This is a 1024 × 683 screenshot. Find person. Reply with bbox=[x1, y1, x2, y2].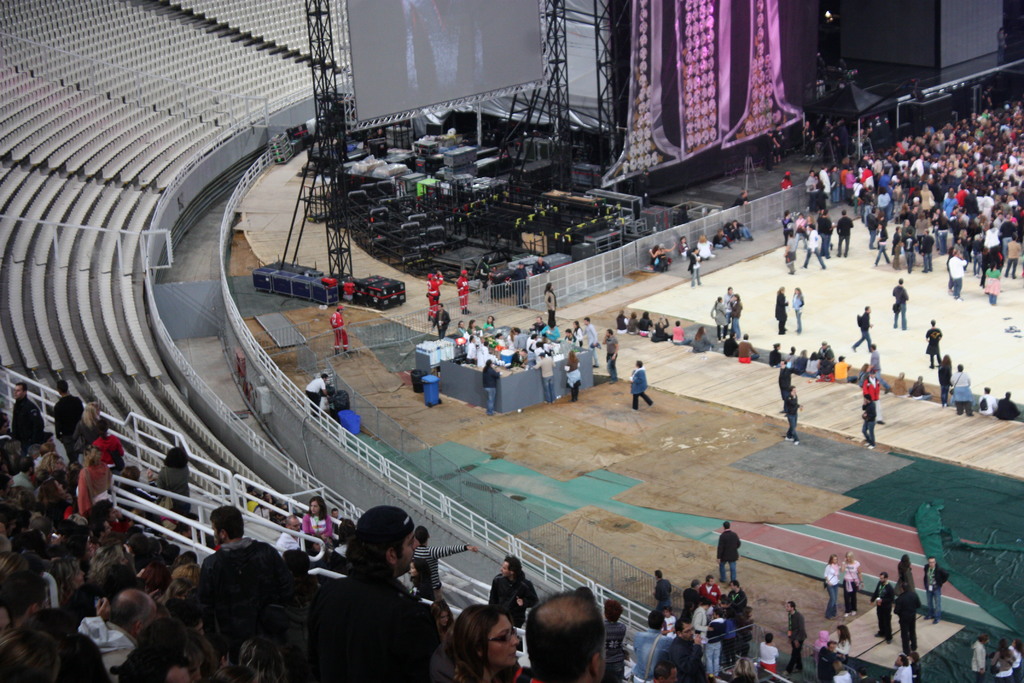
bbox=[820, 550, 842, 625].
